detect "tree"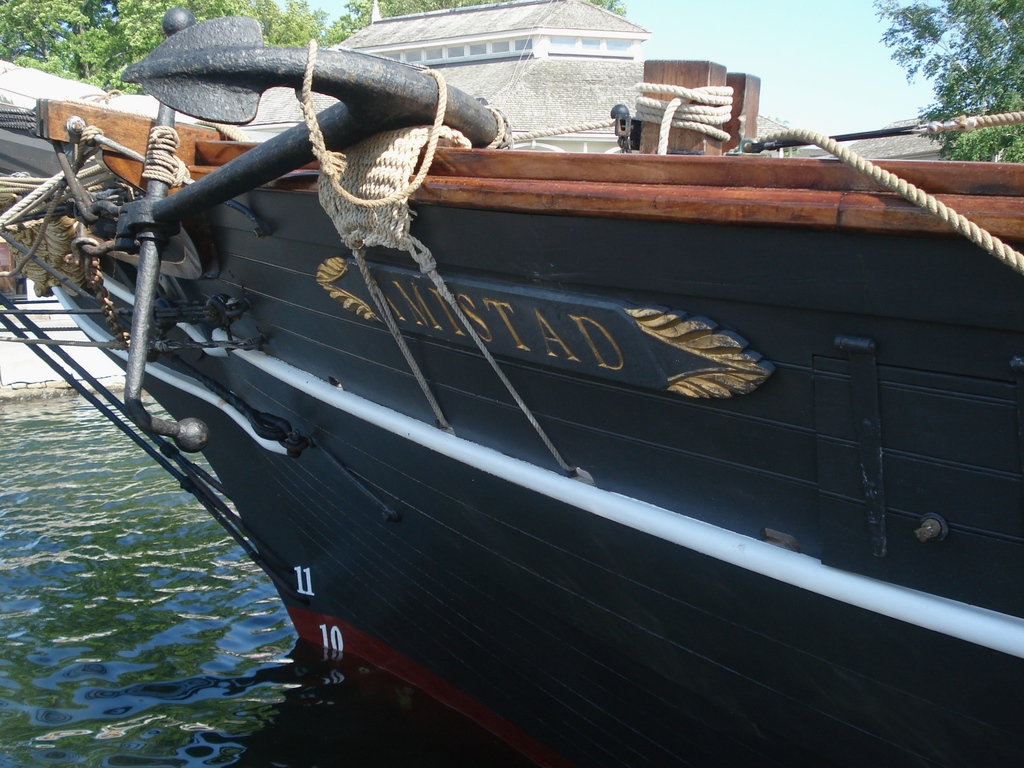
{"left": 870, "top": 0, "right": 1023, "bottom": 163}
